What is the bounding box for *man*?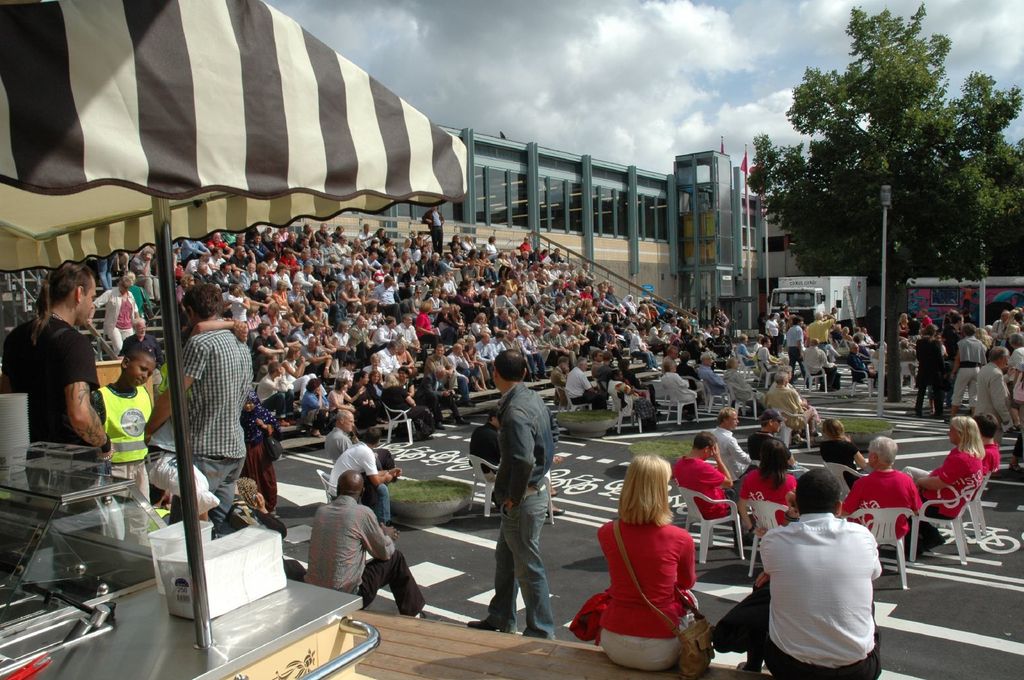
box=[481, 342, 570, 642].
